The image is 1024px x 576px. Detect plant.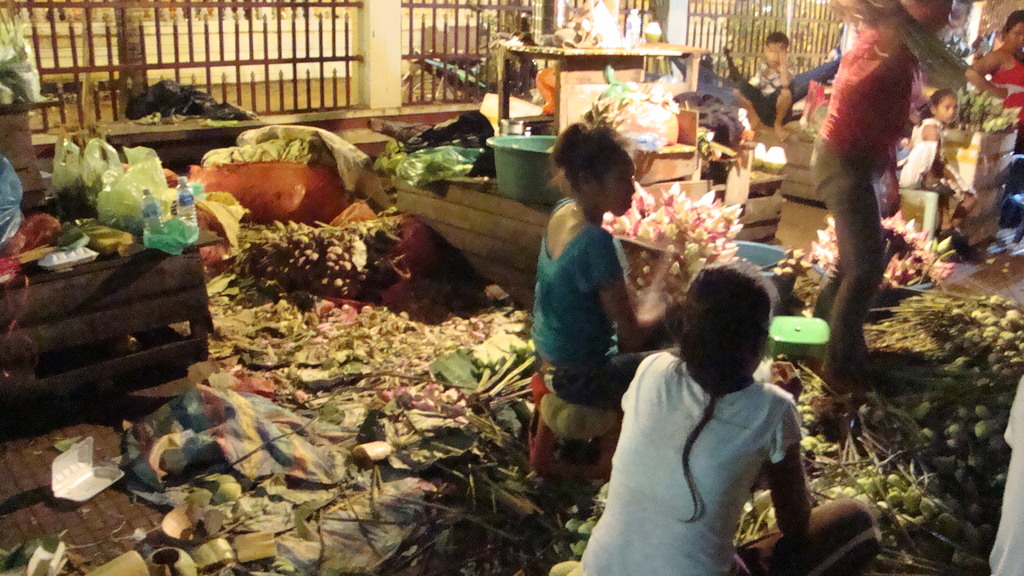
Detection: x1=714, y1=0, x2=820, y2=84.
